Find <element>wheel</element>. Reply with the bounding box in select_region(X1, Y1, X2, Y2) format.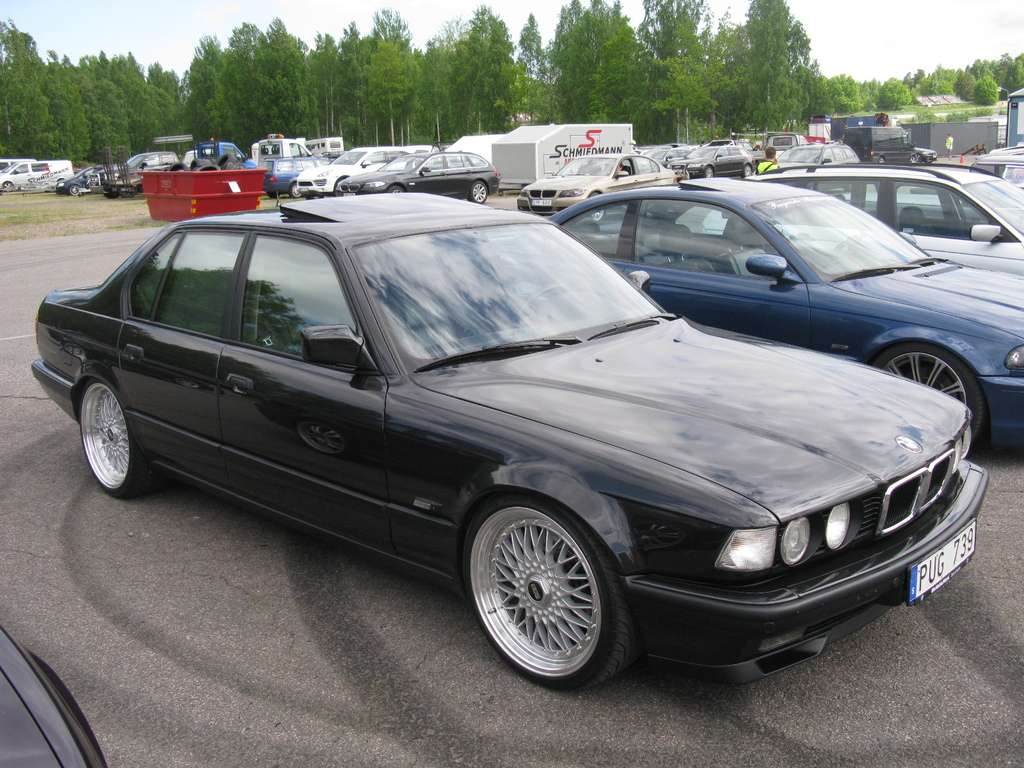
select_region(70, 184, 79, 196).
